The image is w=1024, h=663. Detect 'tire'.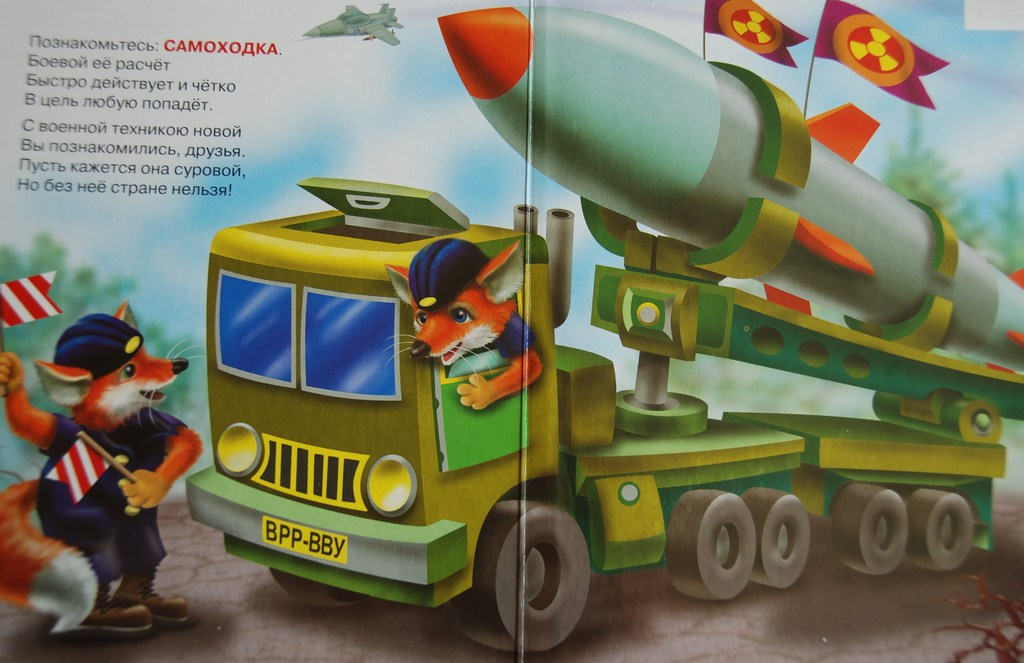
Detection: 831 482 909 576.
